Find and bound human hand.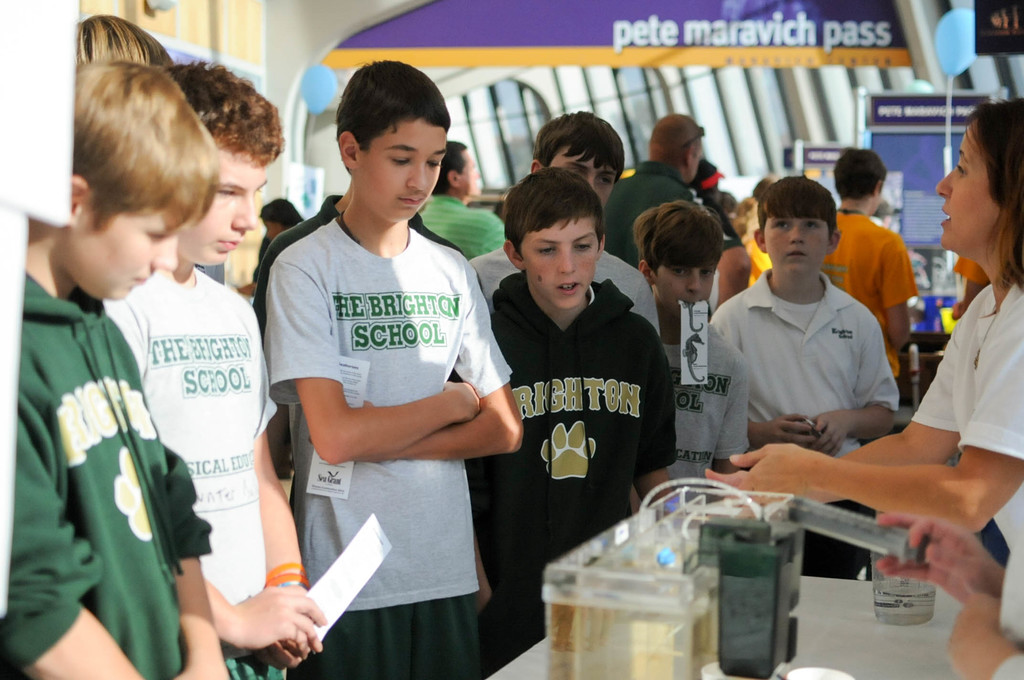
Bound: [170, 669, 230, 679].
